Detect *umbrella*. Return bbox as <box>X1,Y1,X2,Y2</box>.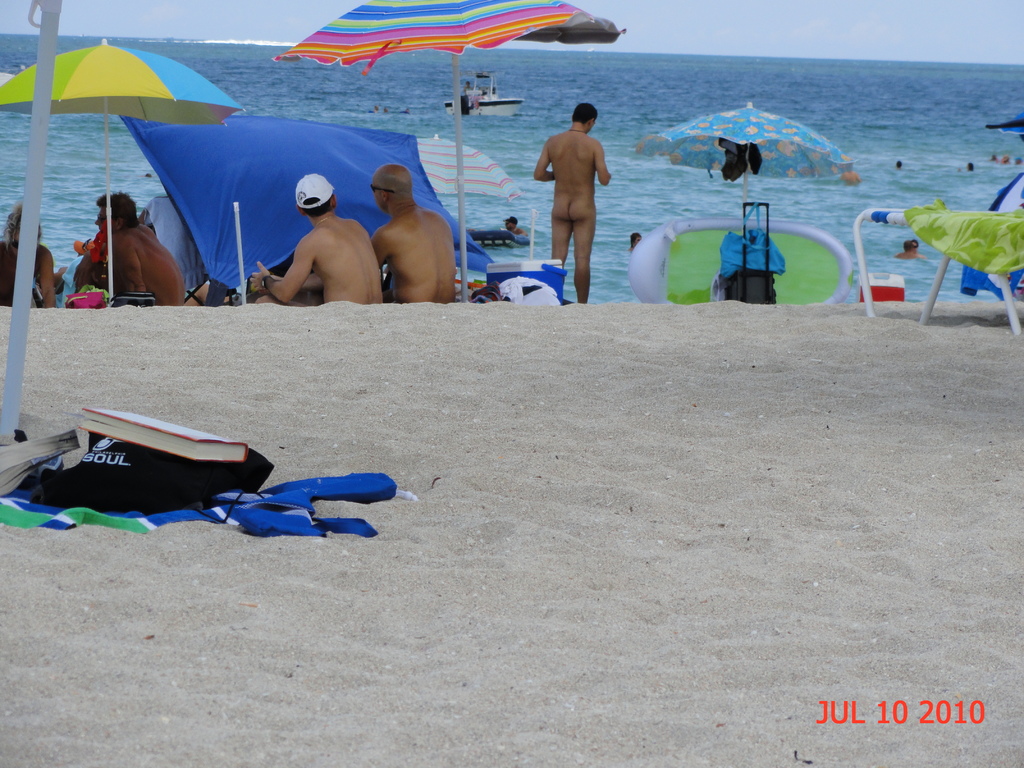
<box>632,102,856,237</box>.
